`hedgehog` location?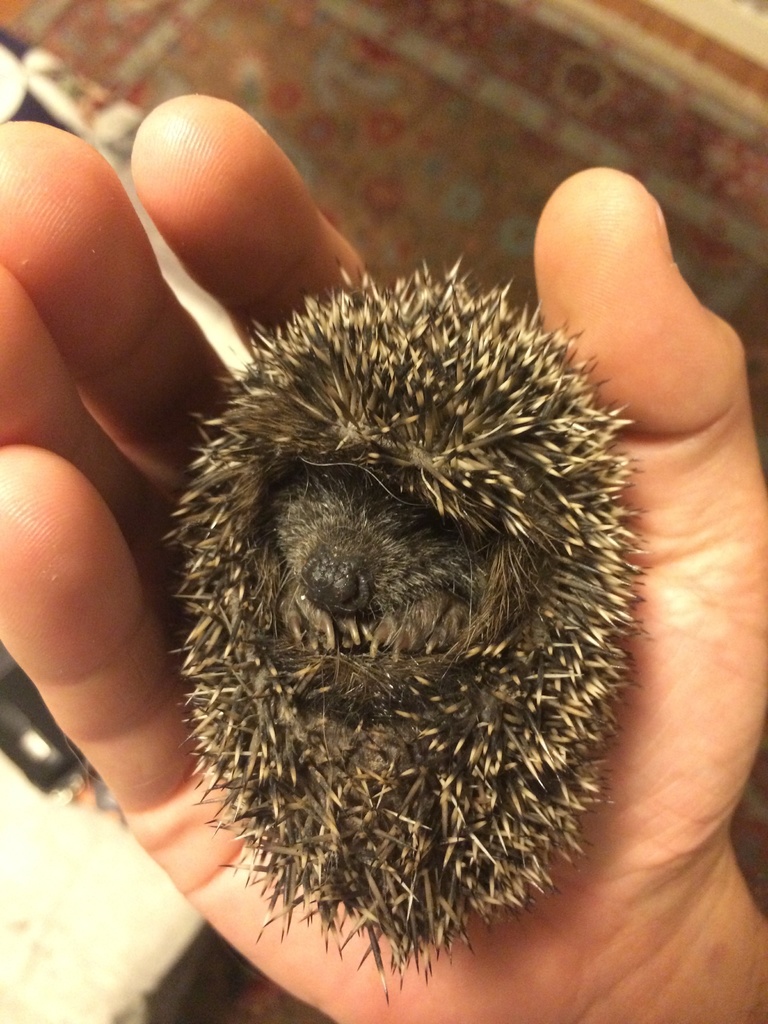
<box>157,249,649,1001</box>
